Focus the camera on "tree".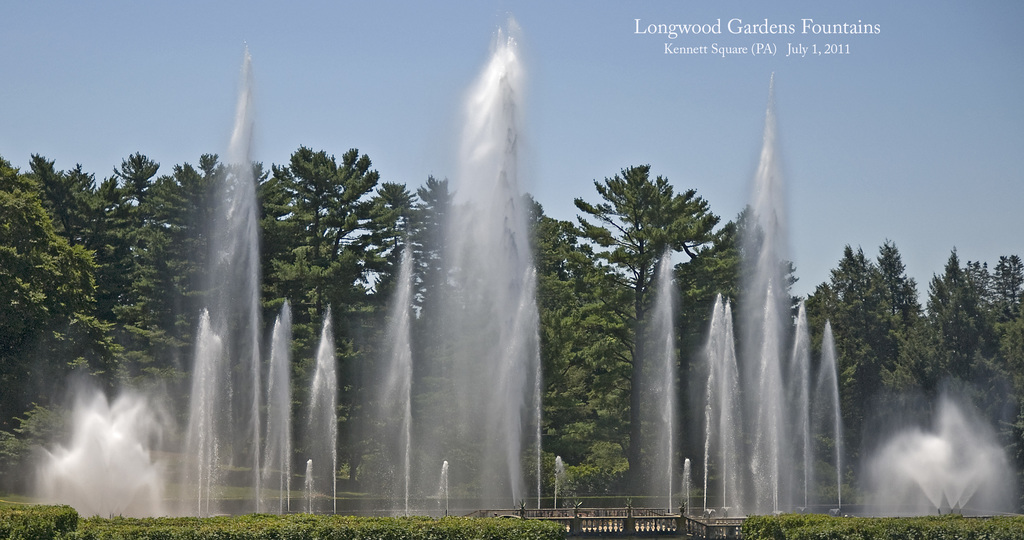
Focus region: (573,165,721,505).
